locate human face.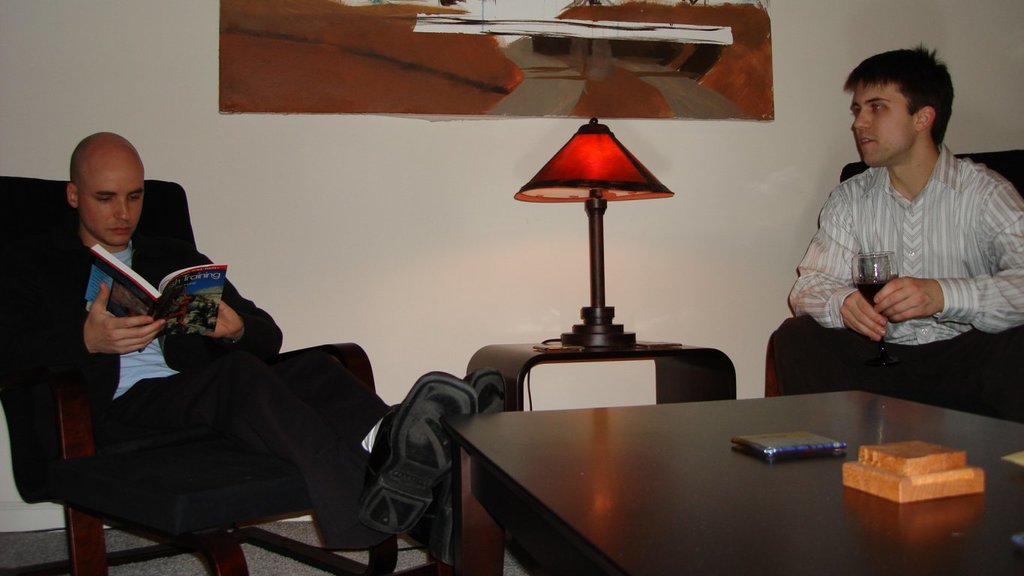
Bounding box: [left=76, top=151, right=149, bottom=246].
